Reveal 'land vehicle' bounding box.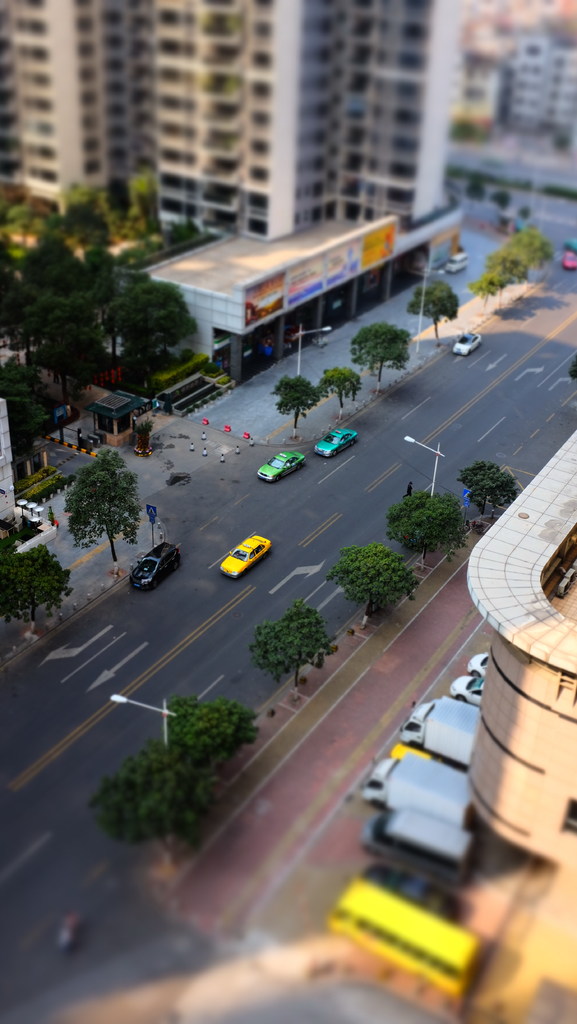
Revealed: region(325, 877, 479, 998).
